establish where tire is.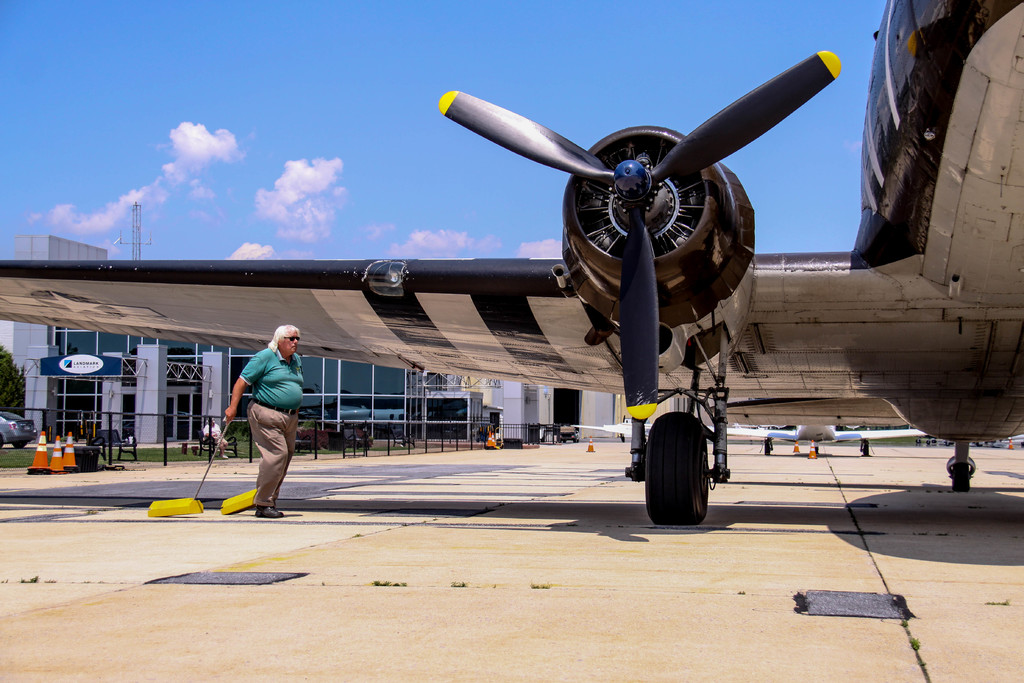
Established at crop(952, 463, 970, 492).
